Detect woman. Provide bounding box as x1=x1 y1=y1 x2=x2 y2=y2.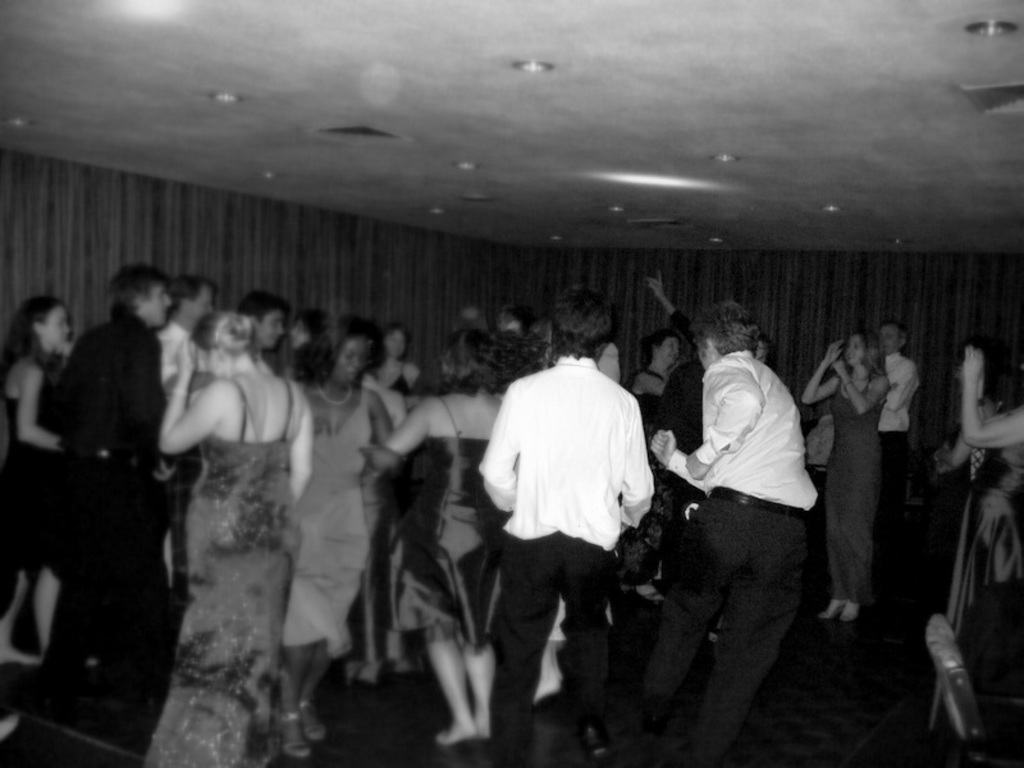
x1=376 y1=317 x2=518 y2=748.
